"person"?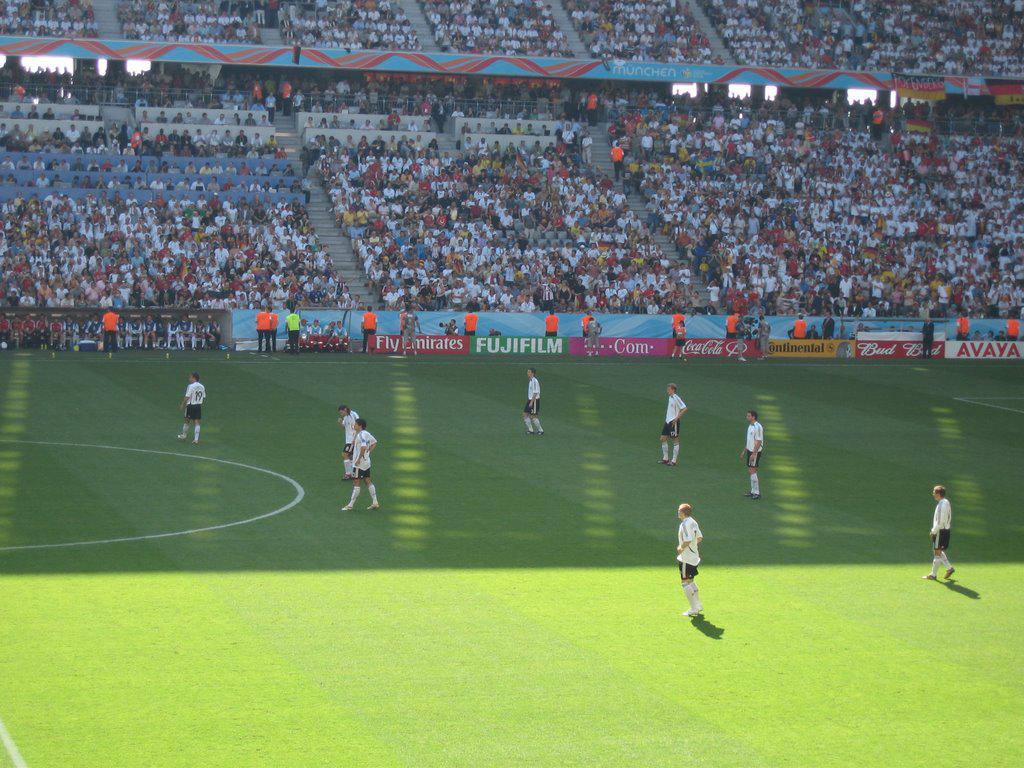
left=283, top=308, right=299, bottom=352
